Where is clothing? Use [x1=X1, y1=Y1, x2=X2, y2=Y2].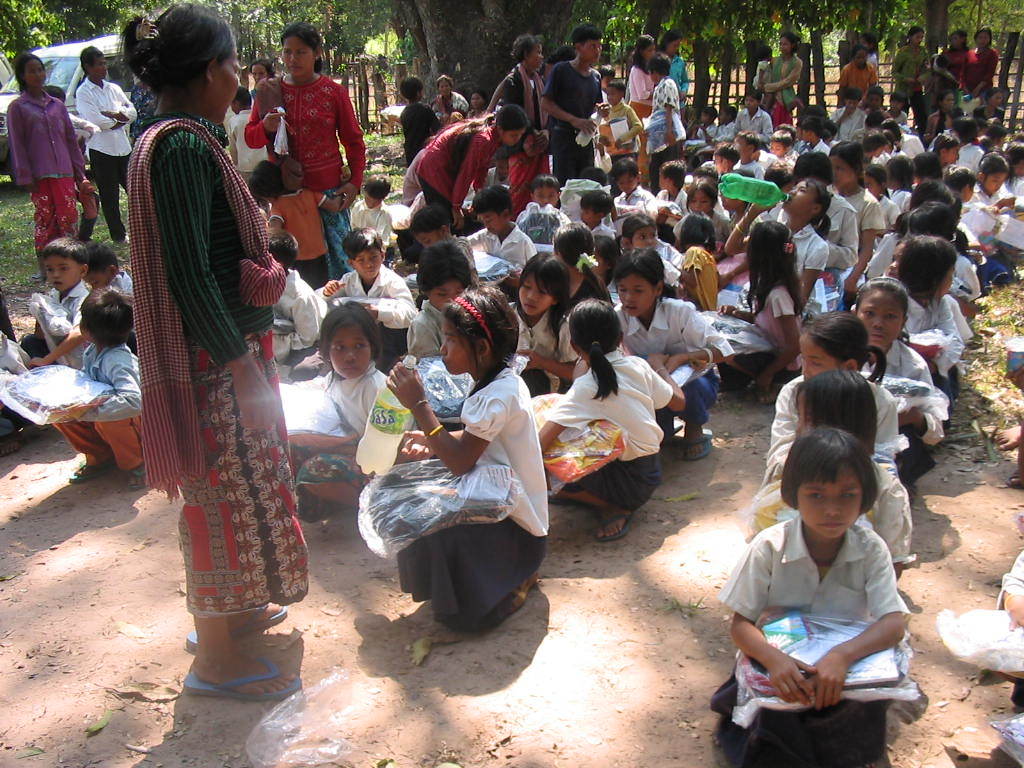
[x1=652, y1=74, x2=679, y2=177].
